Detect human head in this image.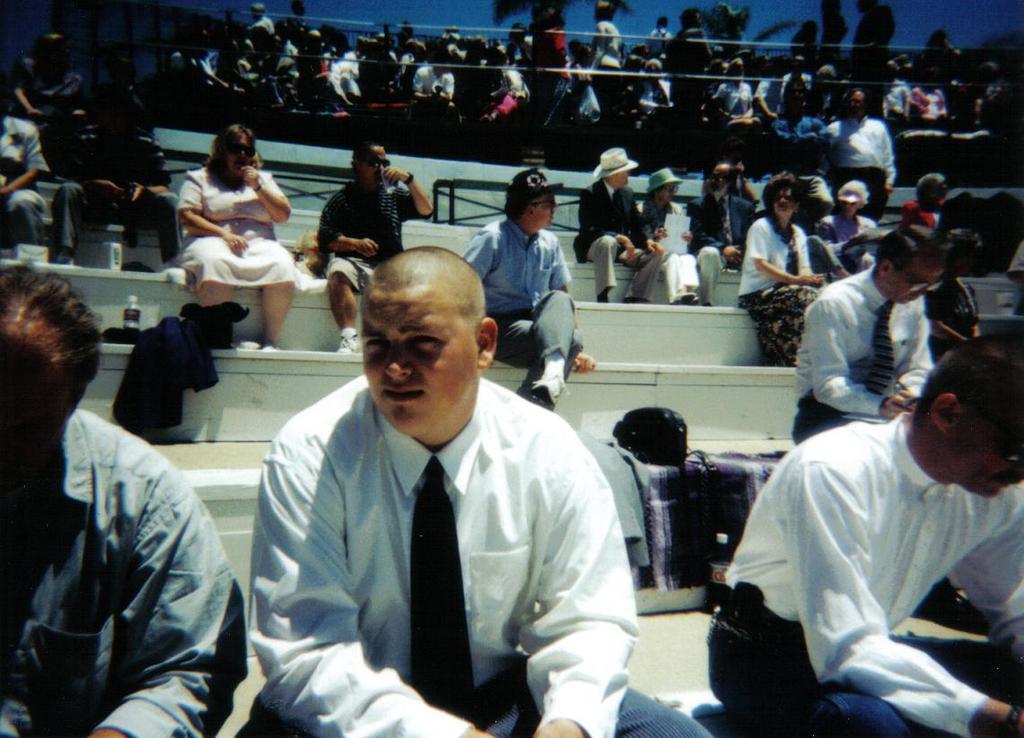
Detection: <region>504, 172, 554, 227</region>.
